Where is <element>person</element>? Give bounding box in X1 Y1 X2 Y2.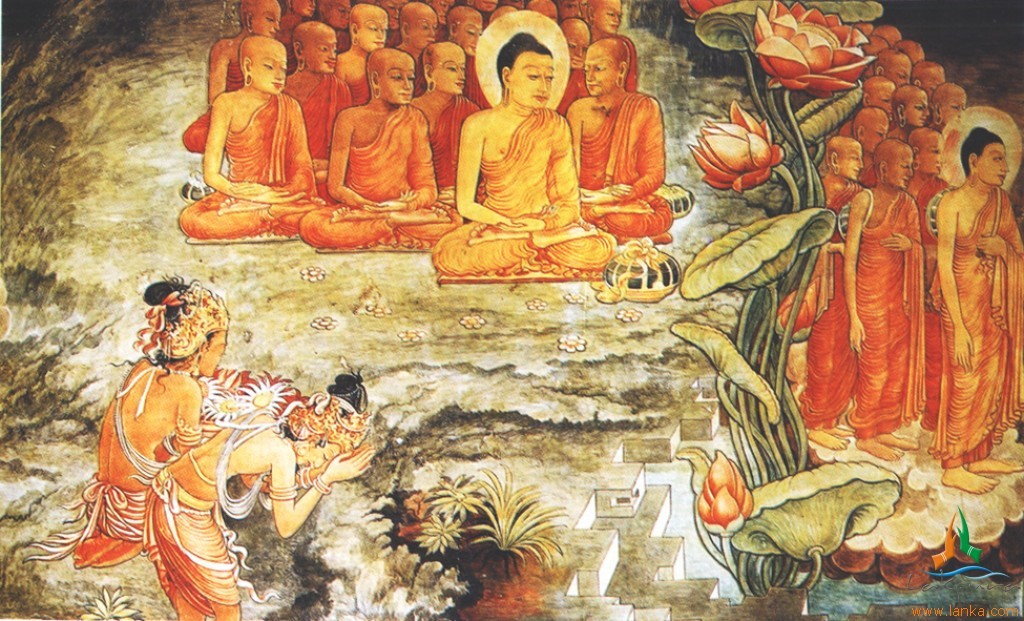
101 272 234 537.
